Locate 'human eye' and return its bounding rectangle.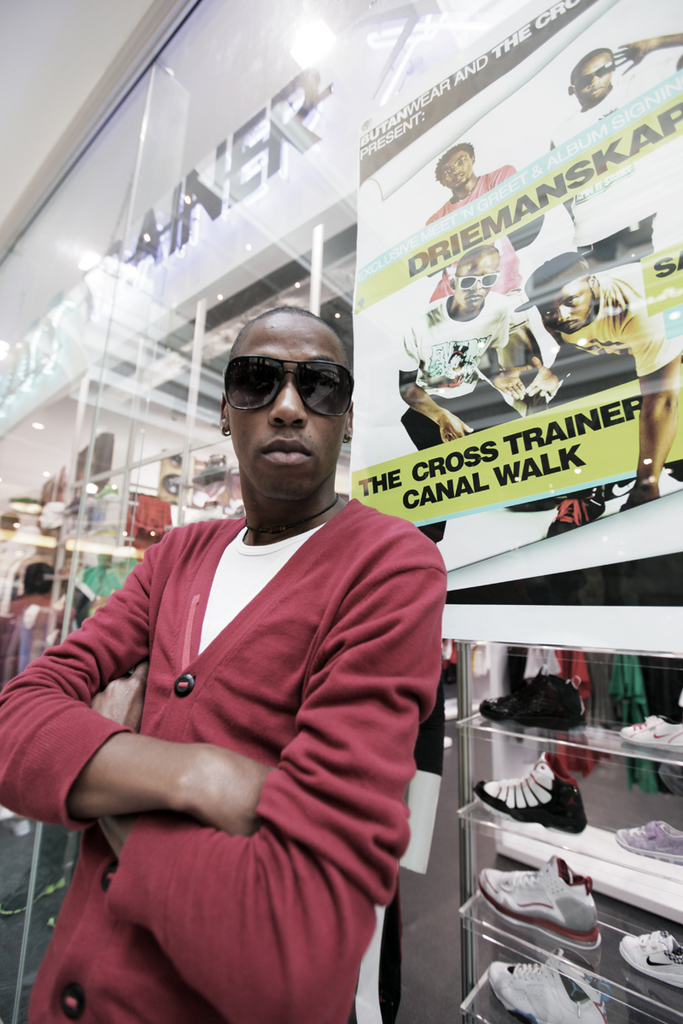
564:292:587:306.
